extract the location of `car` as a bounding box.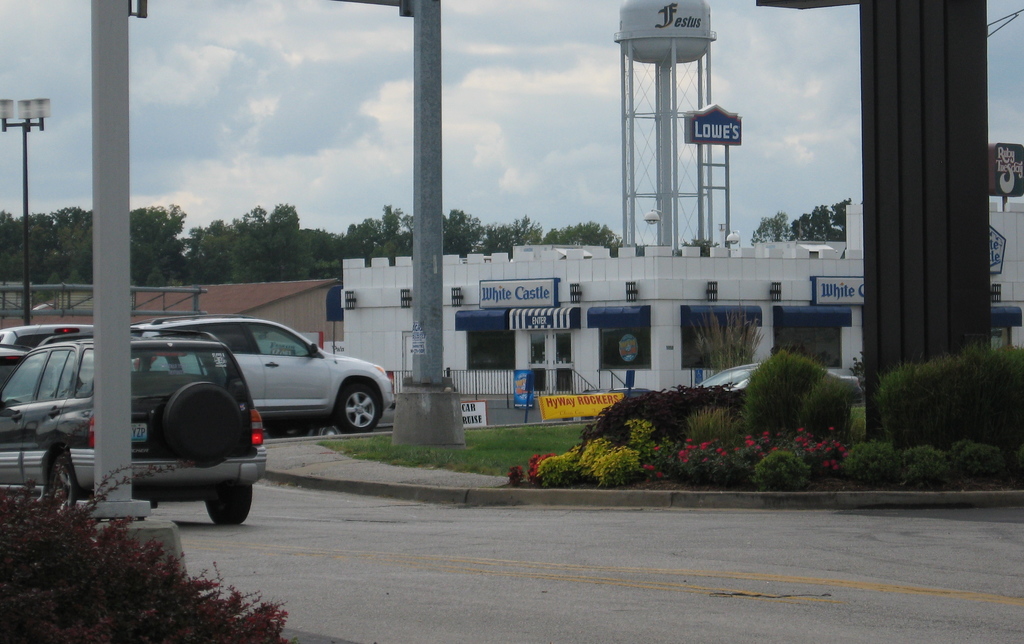
(left=697, top=363, right=865, bottom=406).
